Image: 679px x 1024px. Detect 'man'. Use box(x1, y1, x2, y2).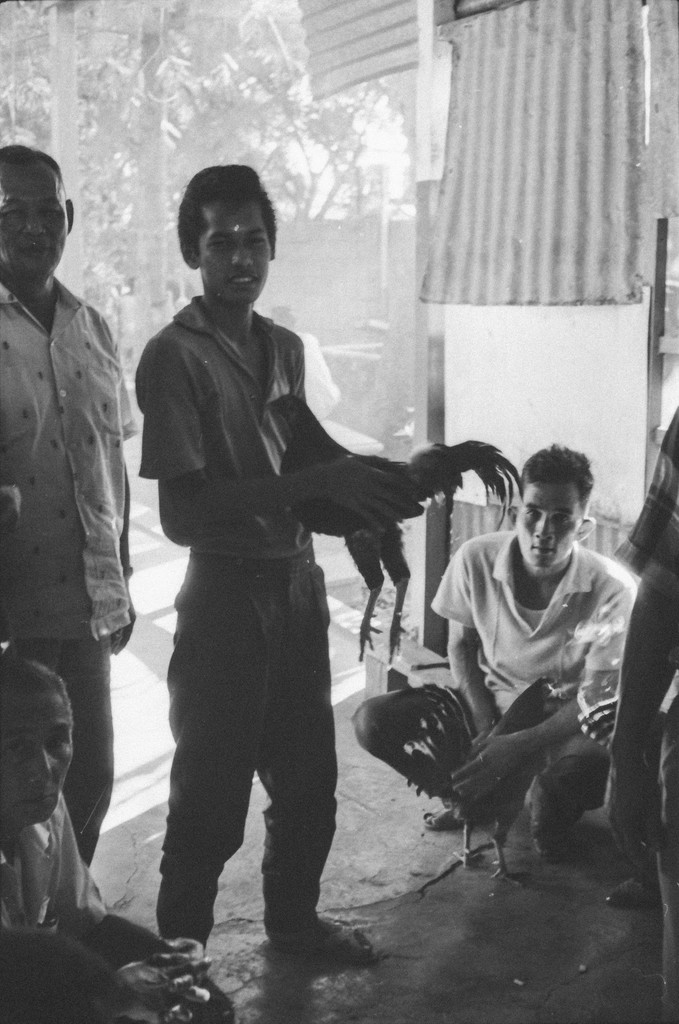
box(413, 439, 643, 895).
